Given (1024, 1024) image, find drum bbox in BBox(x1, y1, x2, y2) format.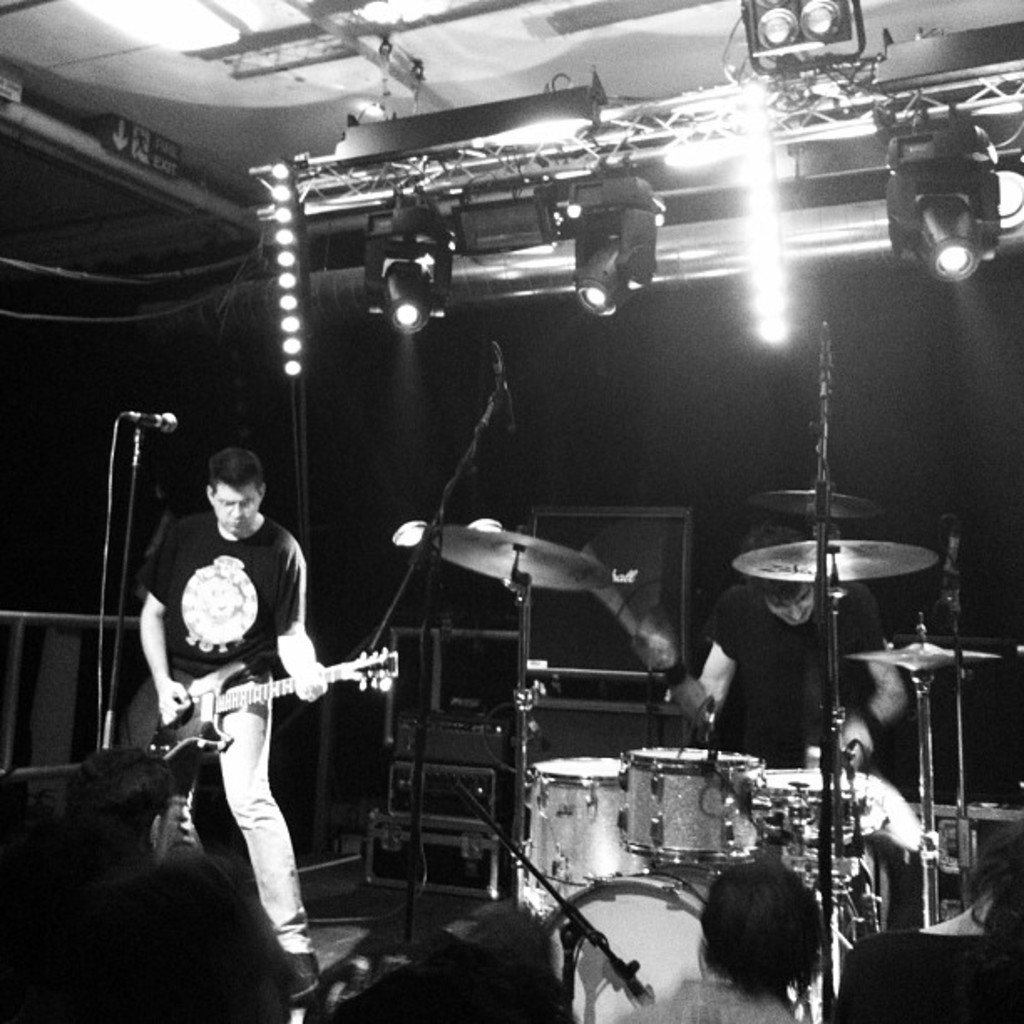
BBox(748, 766, 875, 855).
